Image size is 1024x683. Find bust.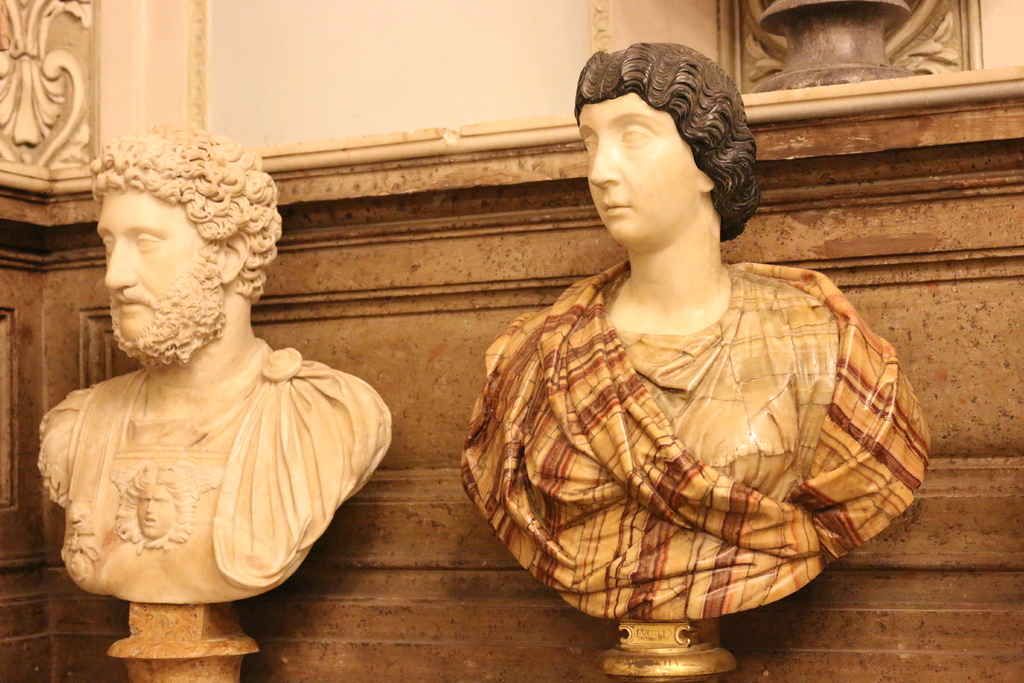
detection(460, 38, 927, 621).
